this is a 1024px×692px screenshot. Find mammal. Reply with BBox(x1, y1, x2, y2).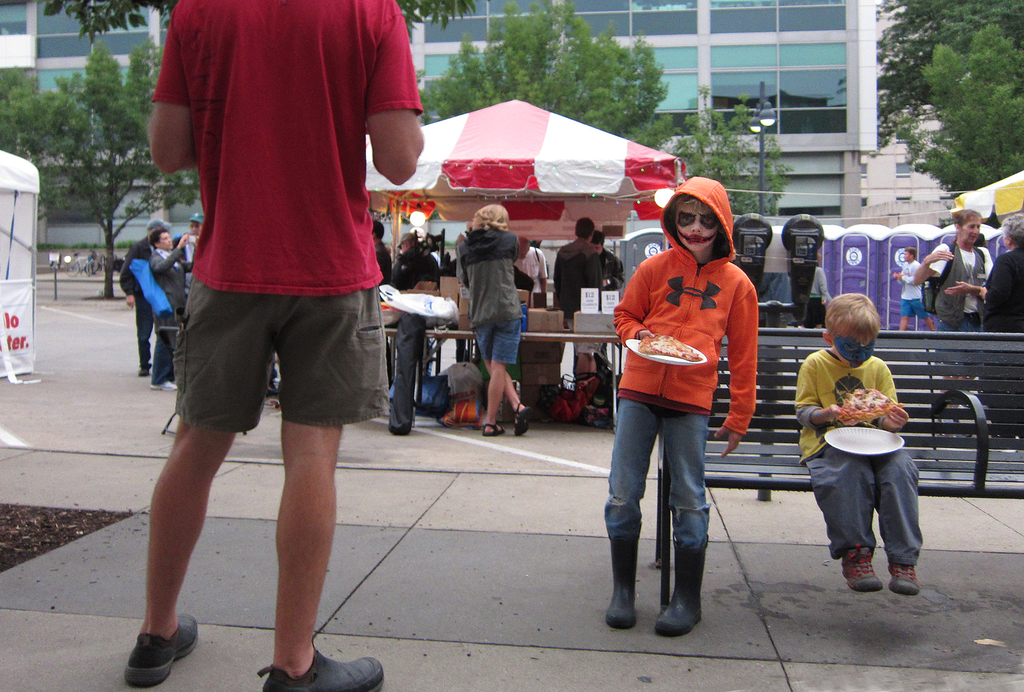
BBox(912, 208, 990, 392).
